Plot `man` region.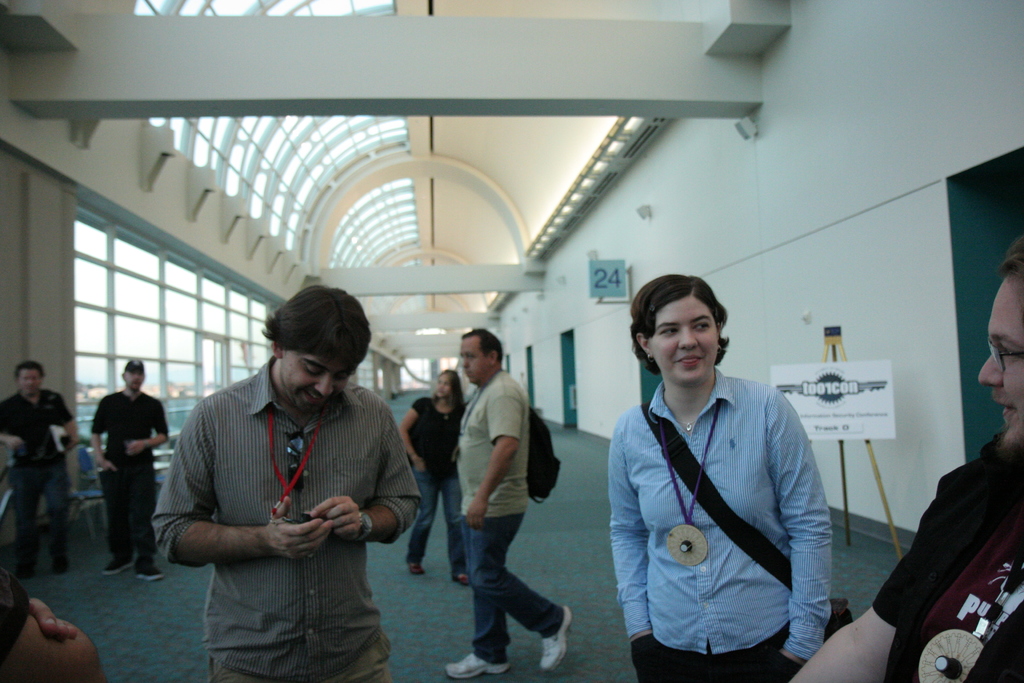
Plotted at [79, 356, 179, 579].
